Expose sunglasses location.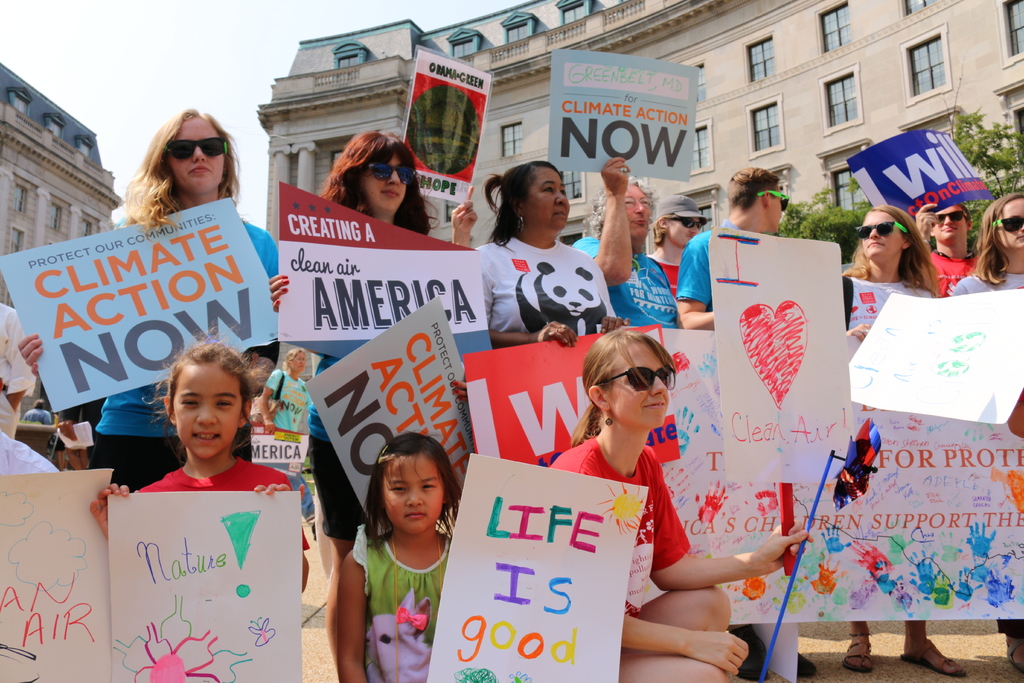
Exposed at box(163, 135, 227, 158).
